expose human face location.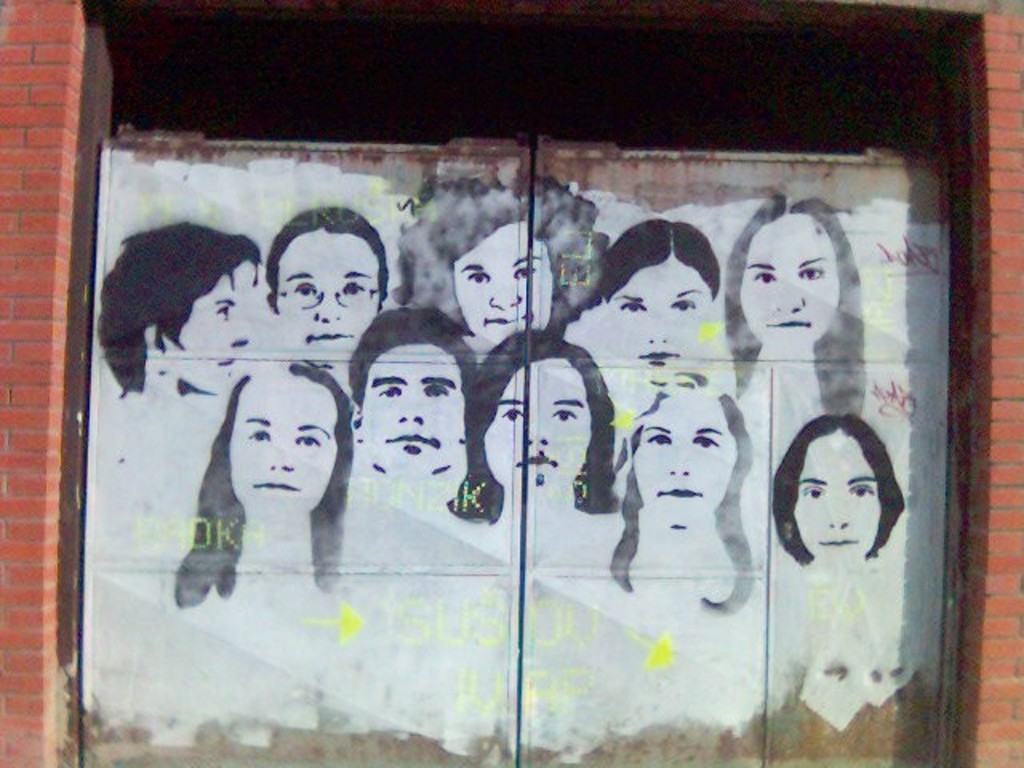
Exposed at {"x1": 355, "y1": 342, "x2": 469, "y2": 478}.
